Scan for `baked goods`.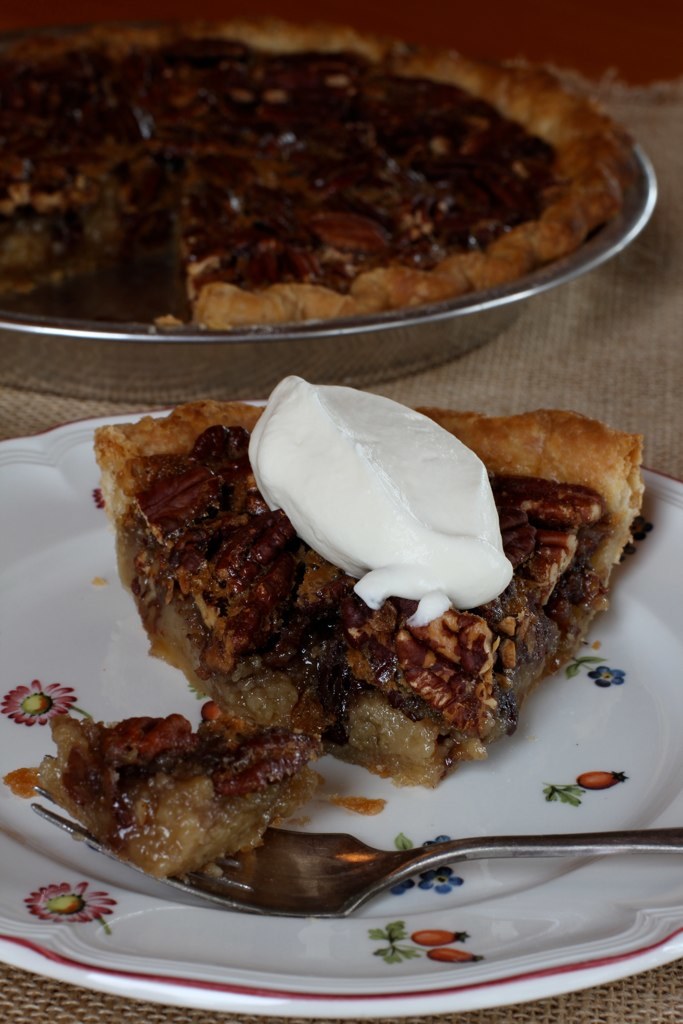
Scan result: crop(34, 698, 323, 875).
